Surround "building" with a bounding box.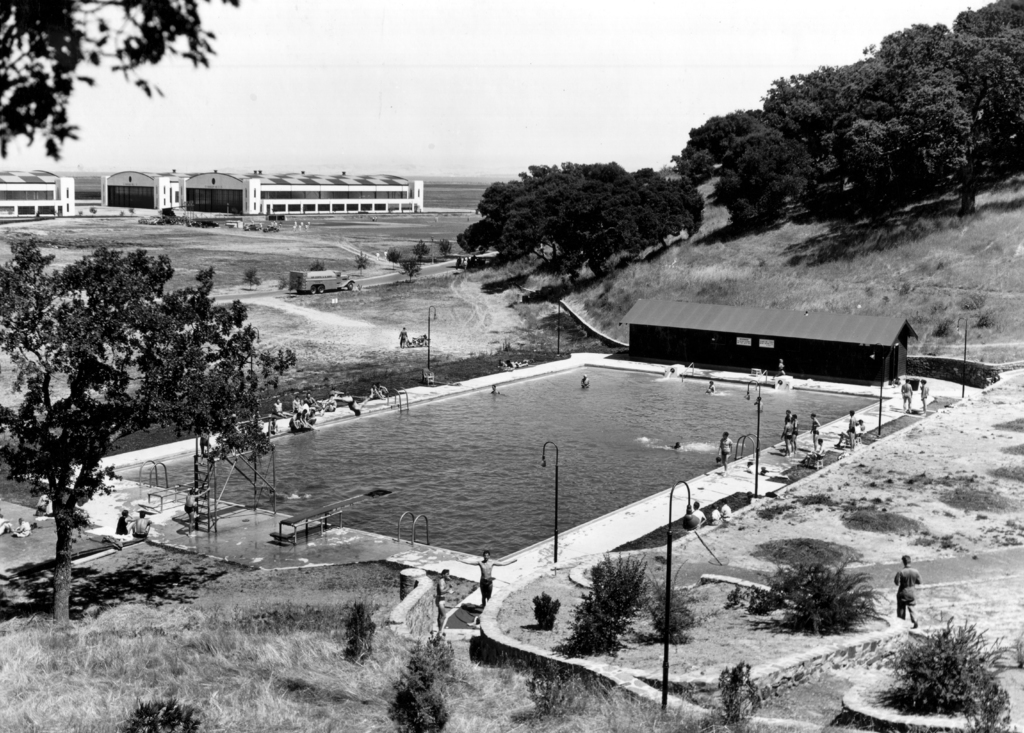
[x1=182, y1=170, x2=426, y2=220].
